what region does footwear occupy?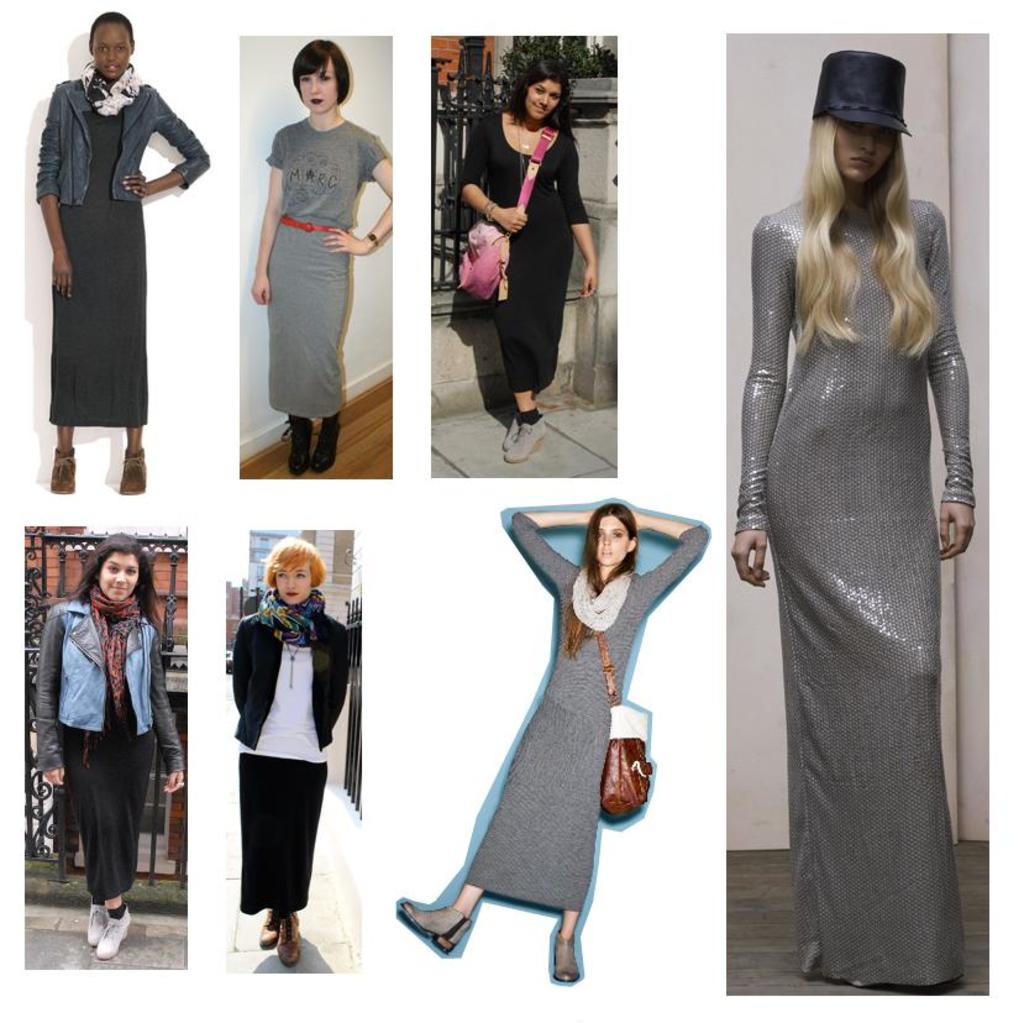
select_region(311, 416, 336, 472).
